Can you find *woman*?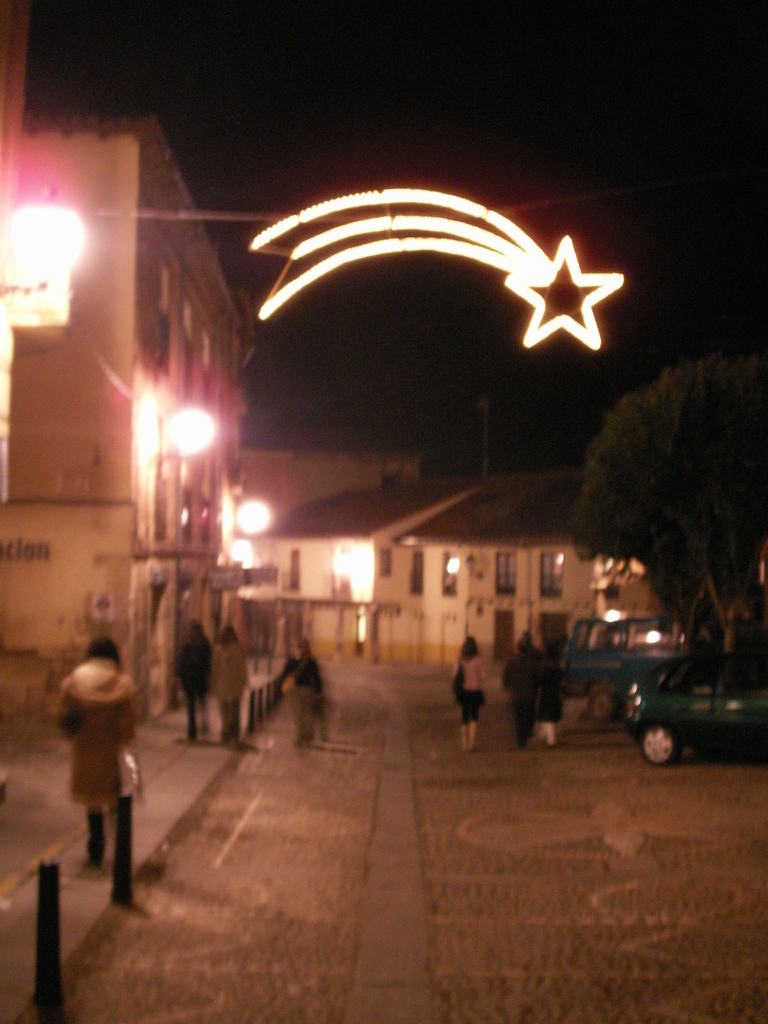
Yes, bounding box: left=536, top=650, right=565, bottom=751.
